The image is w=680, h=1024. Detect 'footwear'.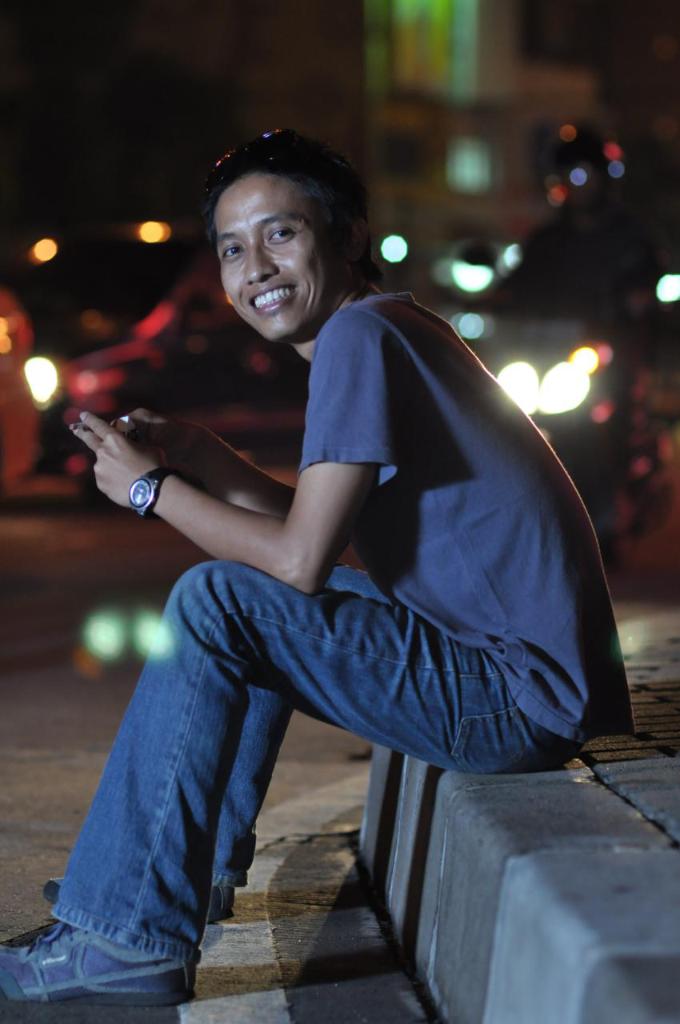
Detection: left=42, top=876, right=242, bottom=933.
